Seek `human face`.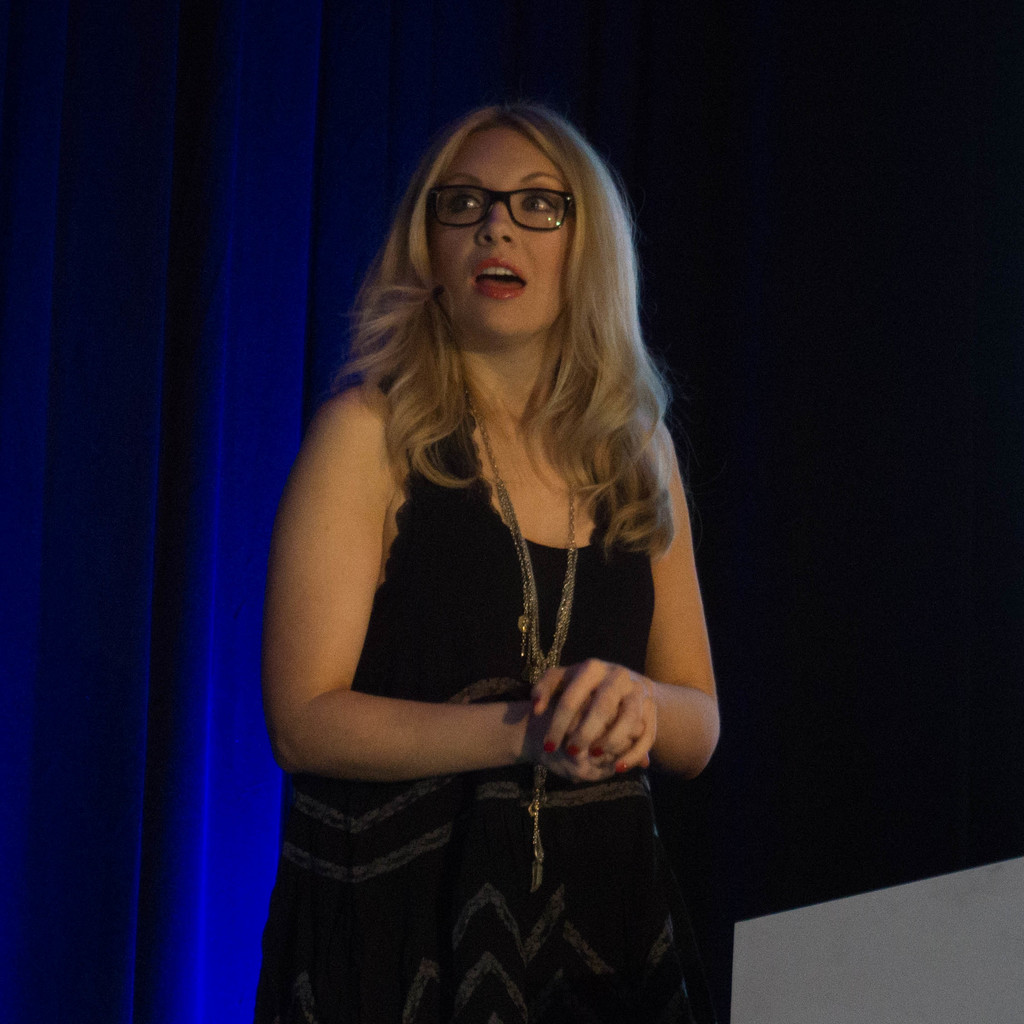
{"left": 424, "top": 120, "right": 582, "bottom": 342}.
